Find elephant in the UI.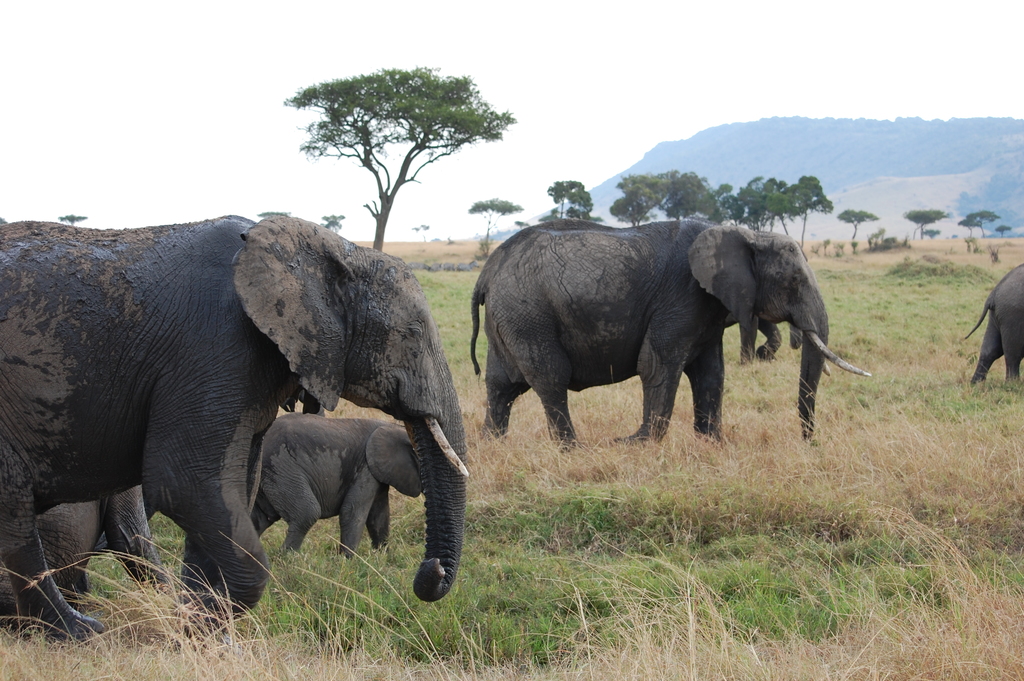
UI element at Rect(473, 217, 870, 464).
